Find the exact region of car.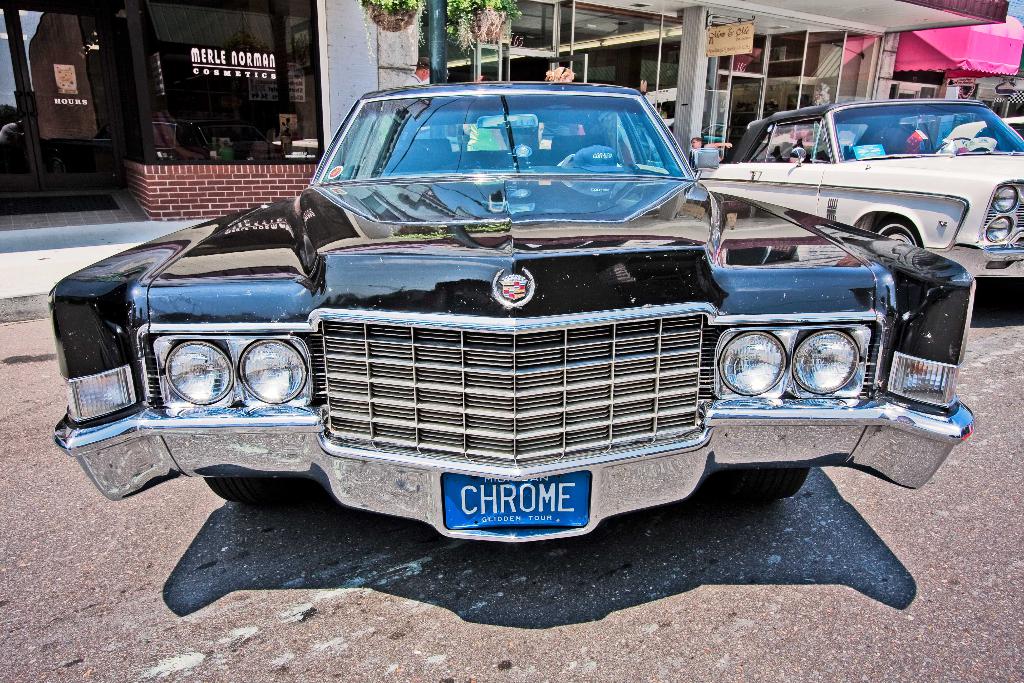
Exact region: l=709, t=97, r=1023, b=292.
